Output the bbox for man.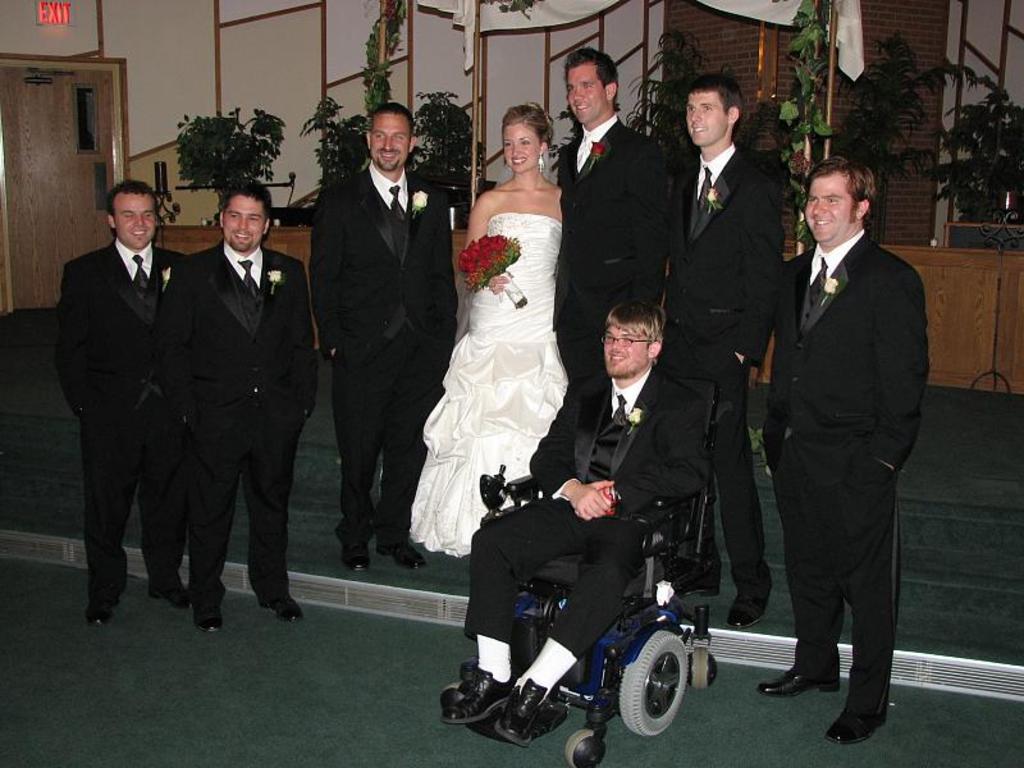
758, 154, 928, 745.
